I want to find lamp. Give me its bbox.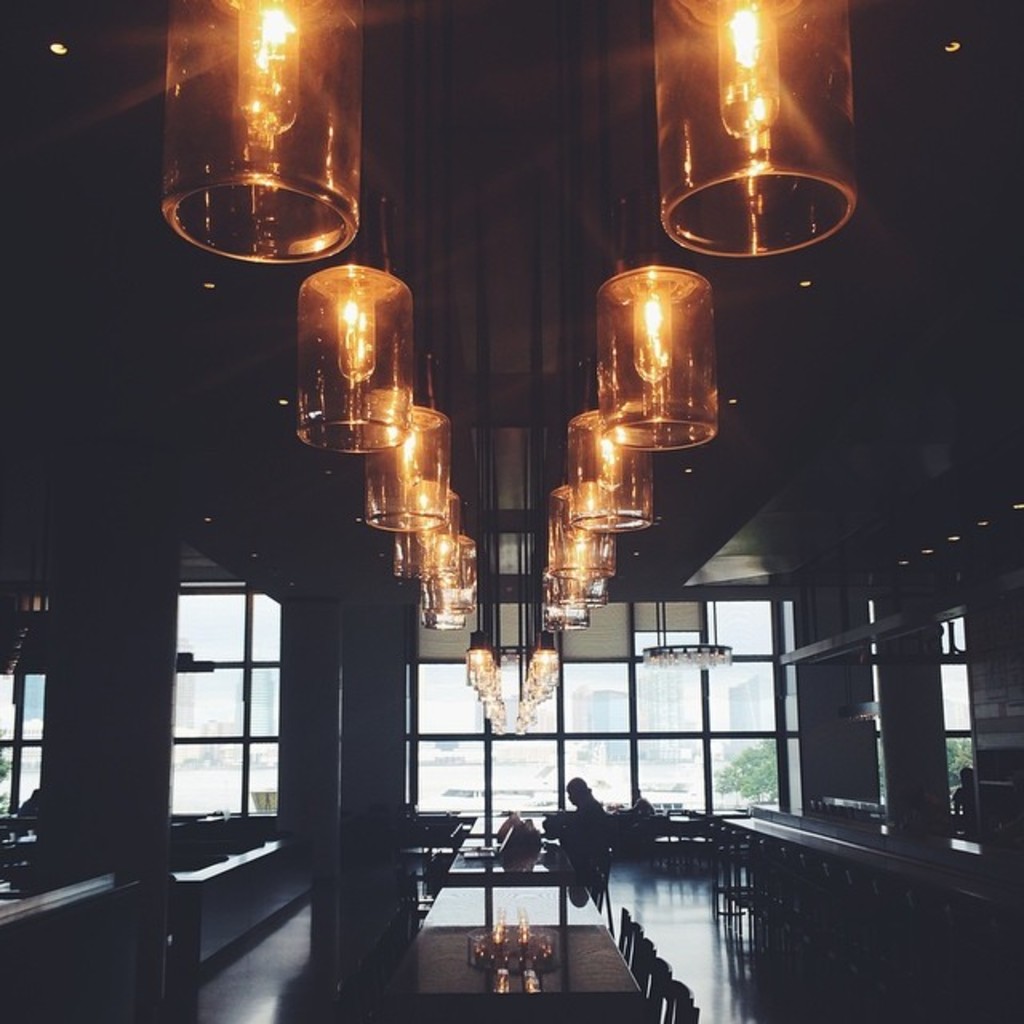
Rect(157, 0, 365, 266).
